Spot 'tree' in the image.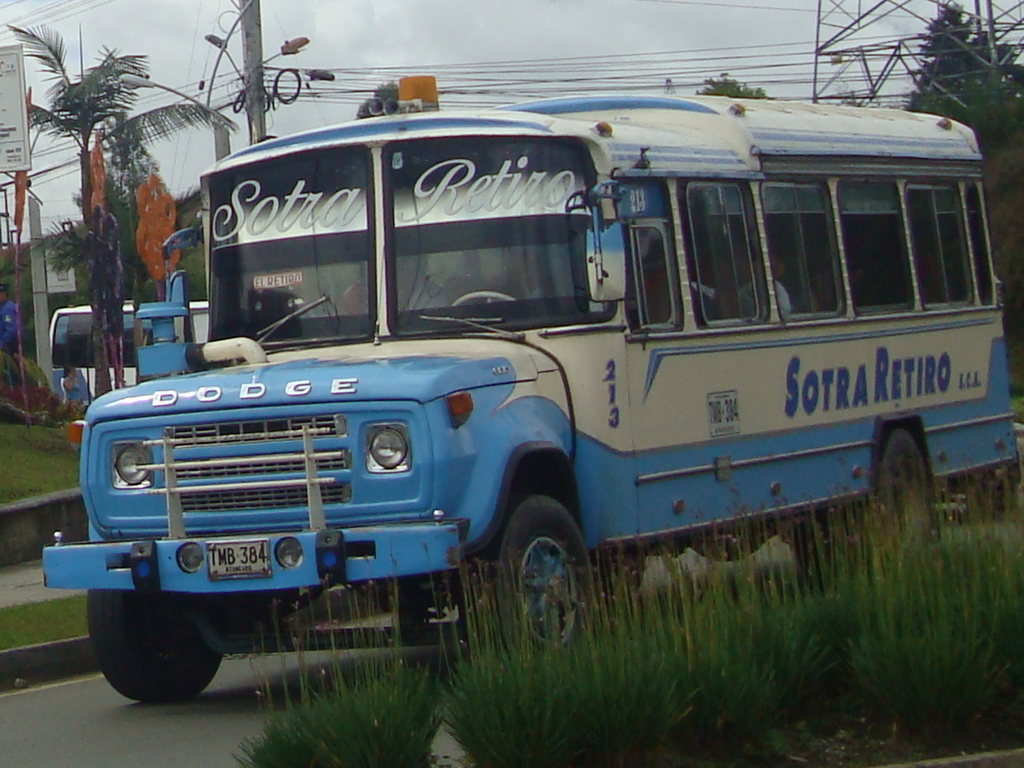
'tree' found at [0,196,217,368].
